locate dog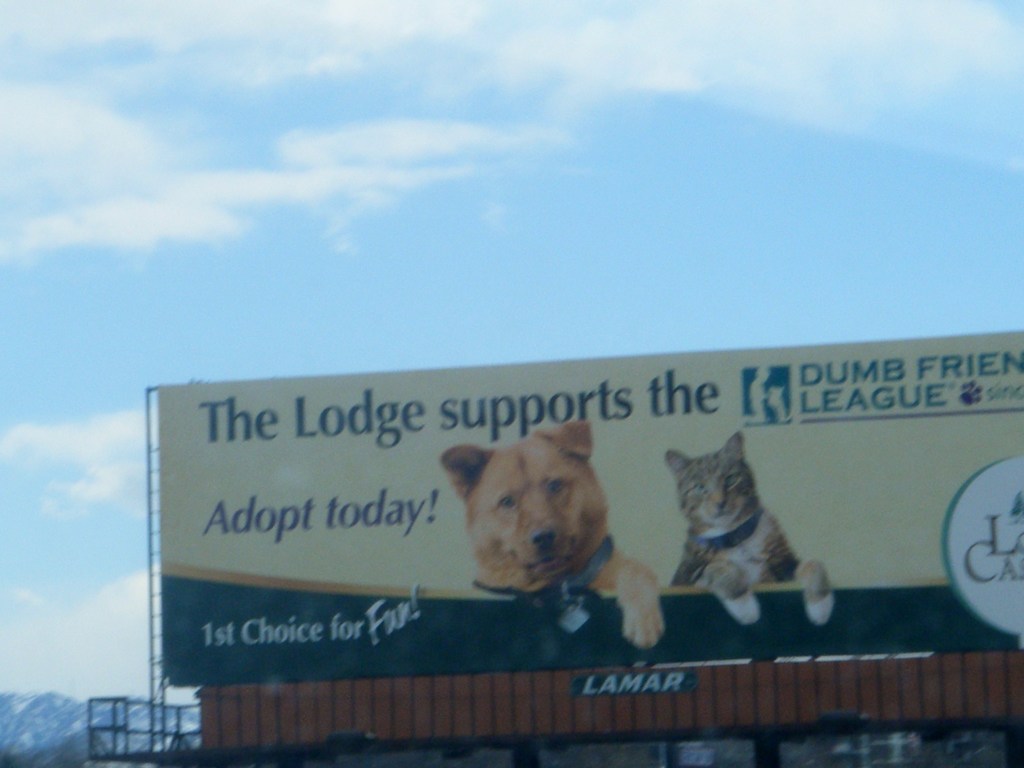
x1=439, y1=422, x2=668, y2=651
